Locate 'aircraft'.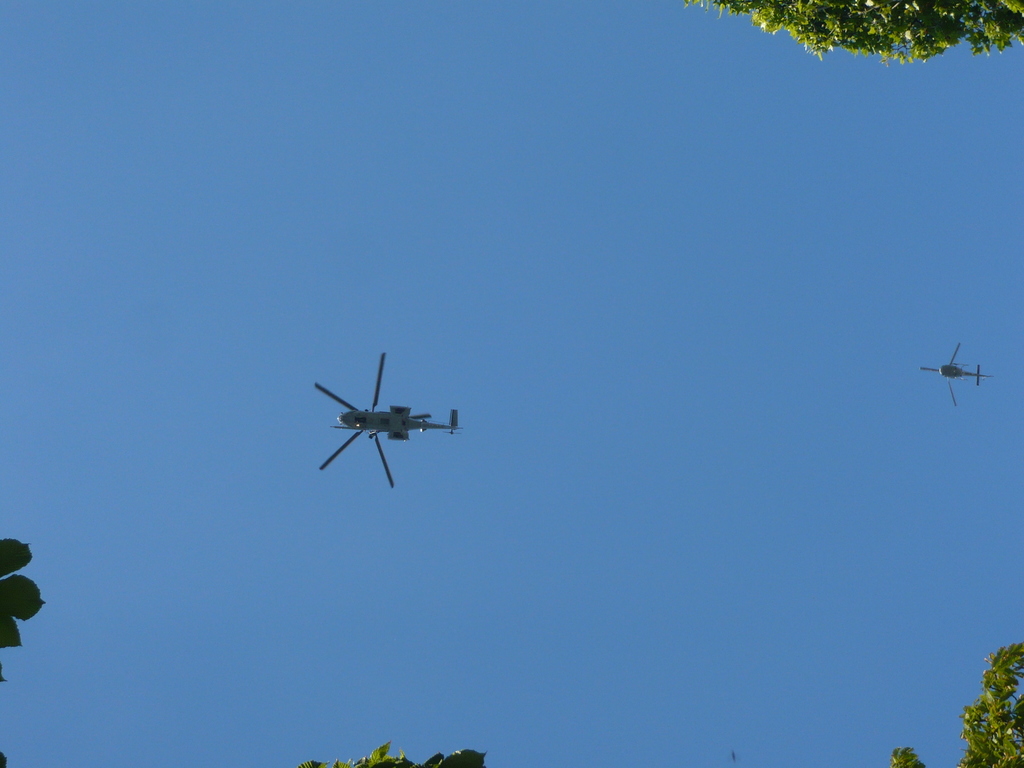
Bounding box: Rect(916, 341, 995, 410).
